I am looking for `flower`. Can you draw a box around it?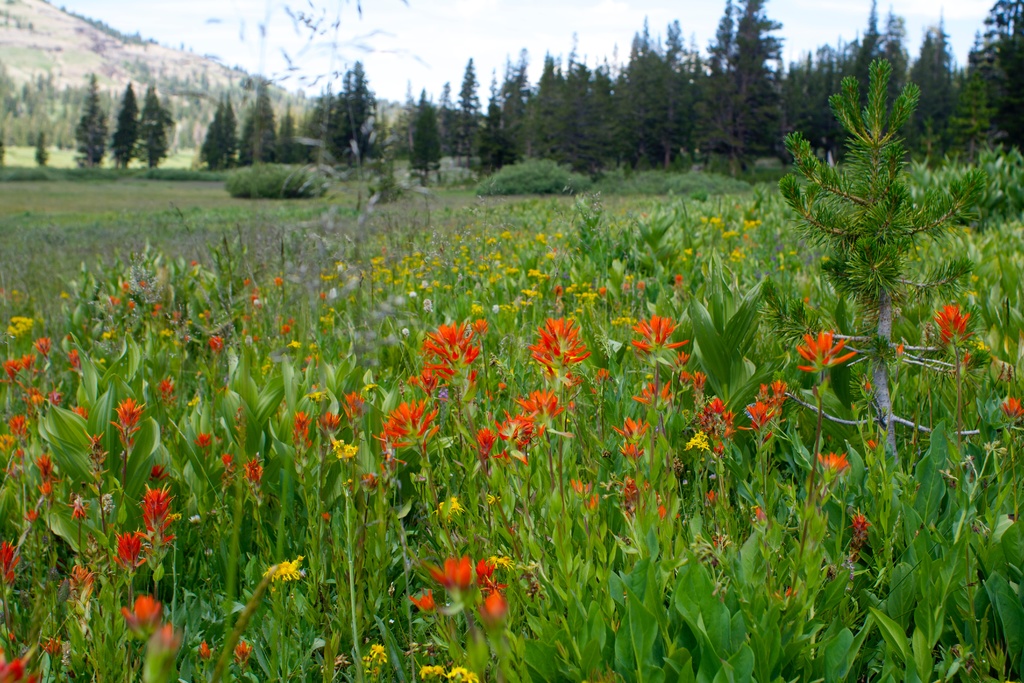
Sure, the bounding box is rect(709, 532, 730, 552).
